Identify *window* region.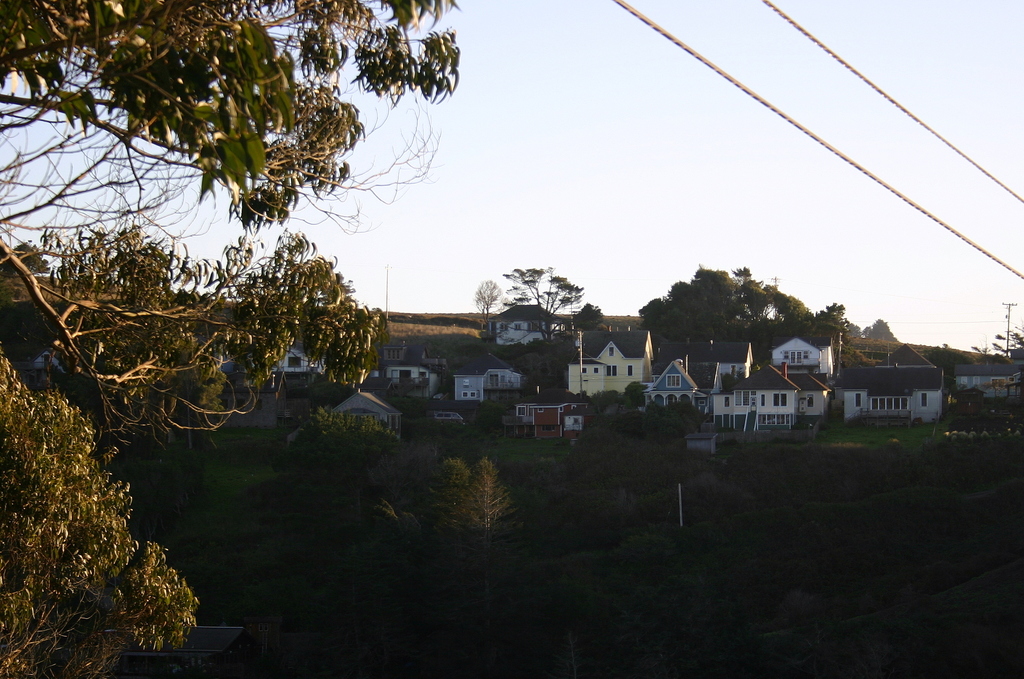
Region: bbox=[499, 324, 509, 332].
